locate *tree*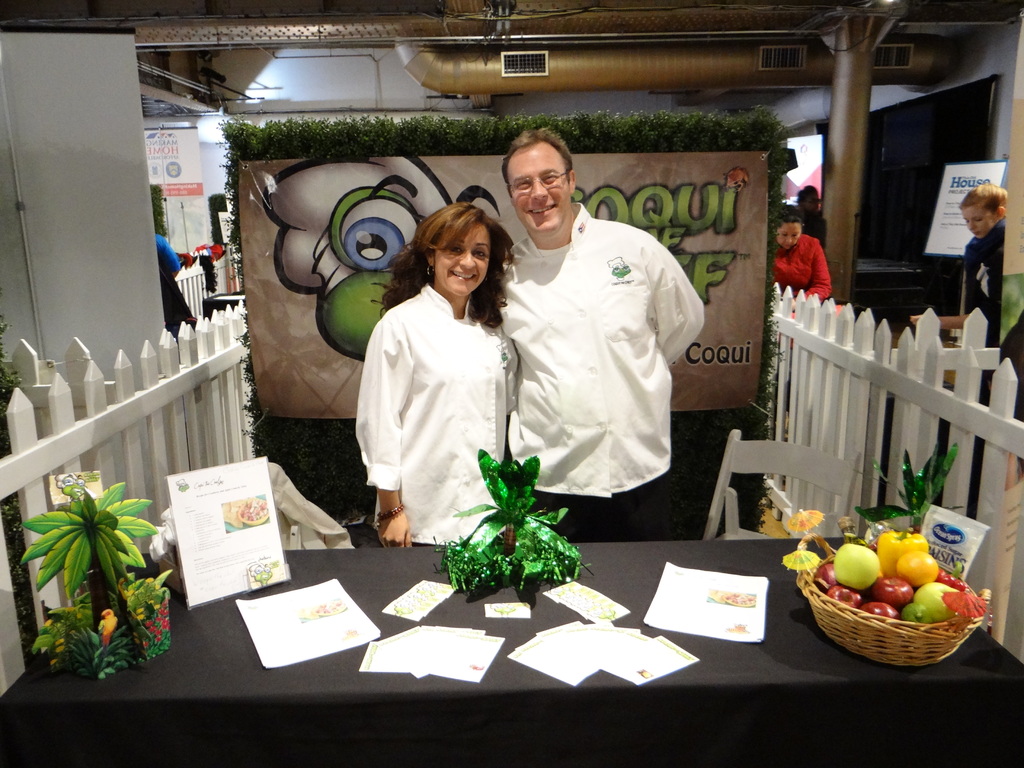
locate(9, 424, 199, 688)
